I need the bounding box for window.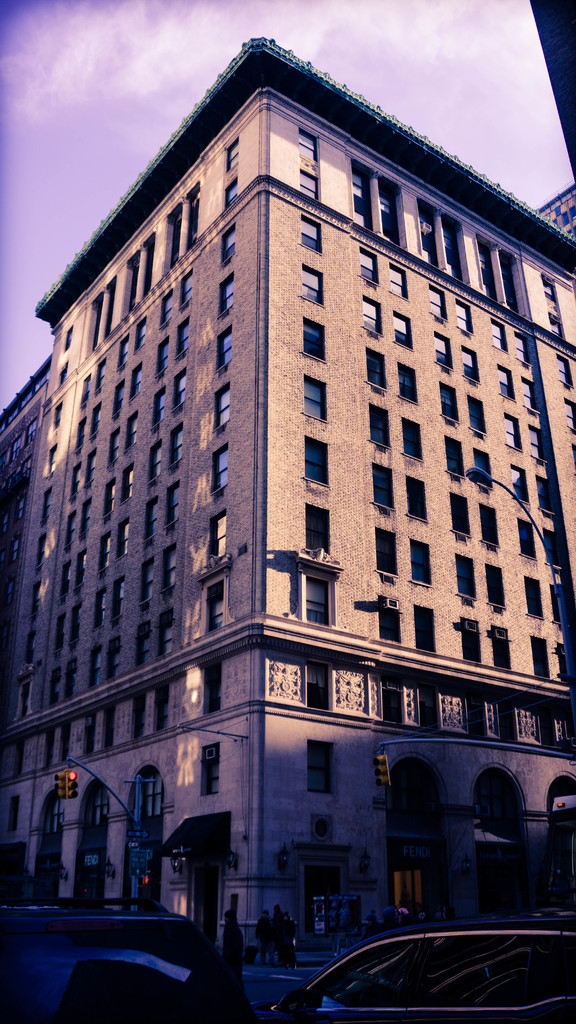
Here it is: Rect(31, 581, 43, 616).
